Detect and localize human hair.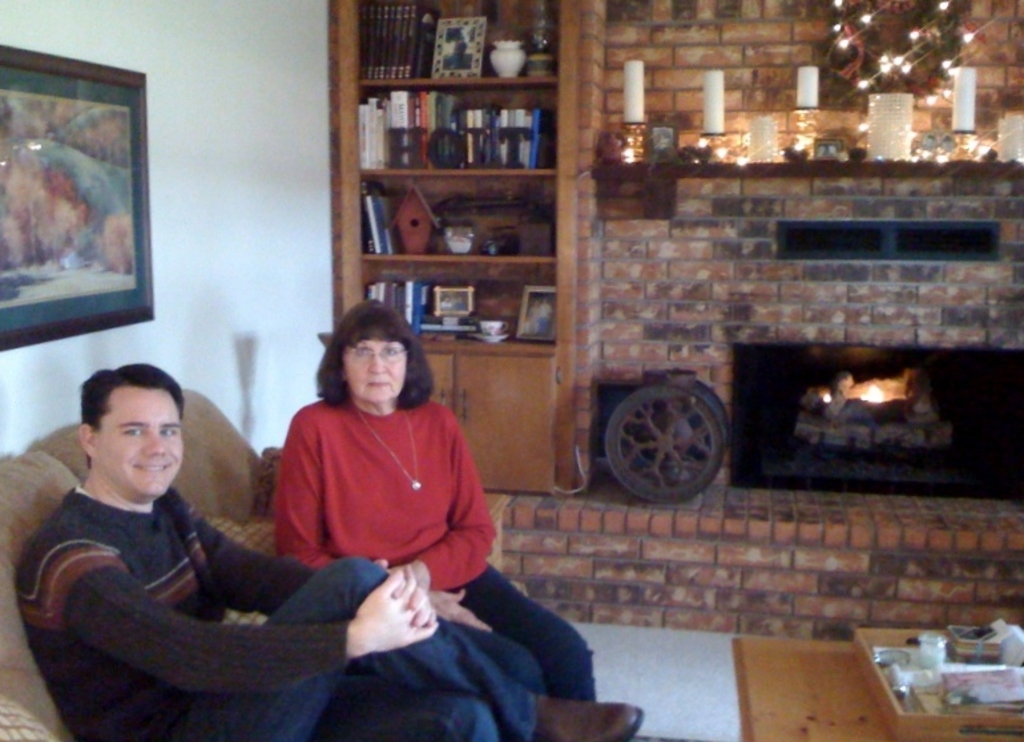
Localized at bbox=(310, 307, 411, 414).
